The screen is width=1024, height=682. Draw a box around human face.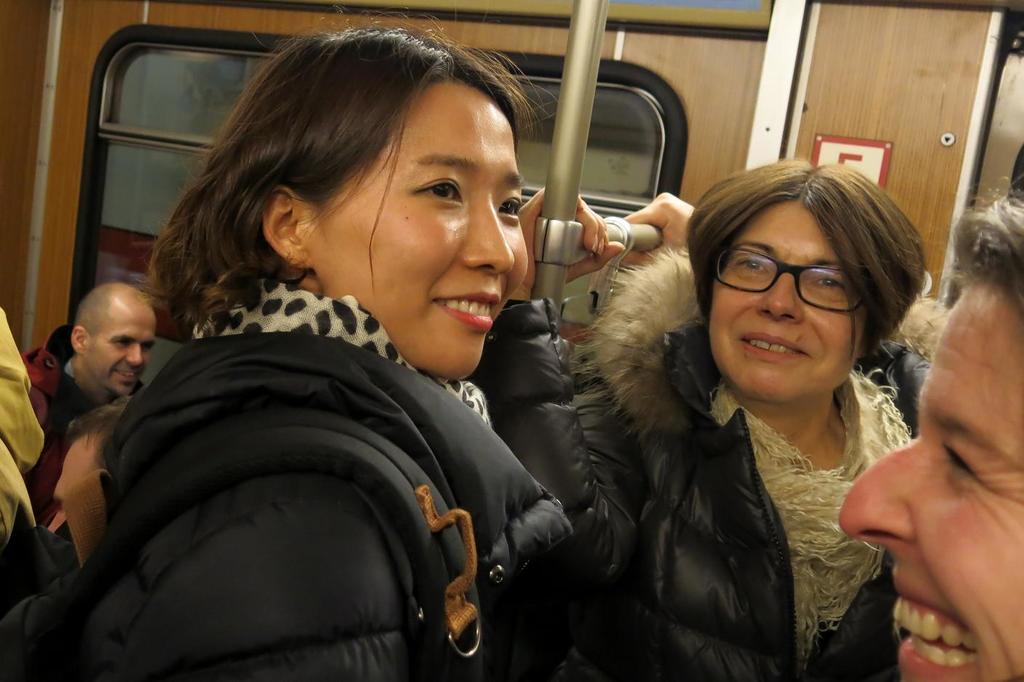
(712, 184, 870, 397).
